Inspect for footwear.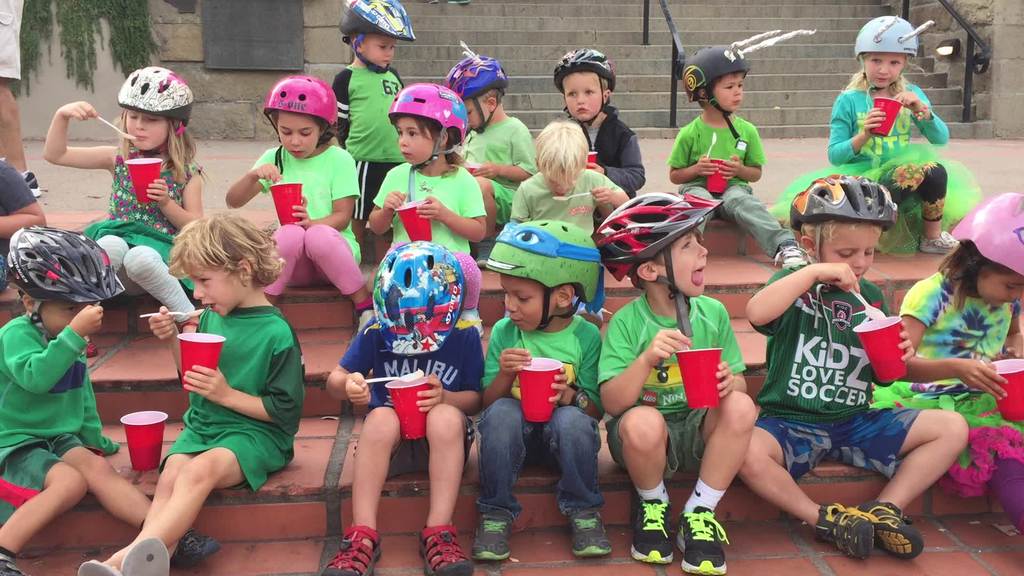
Inspection: bbox(774, 246, 812, 271).
